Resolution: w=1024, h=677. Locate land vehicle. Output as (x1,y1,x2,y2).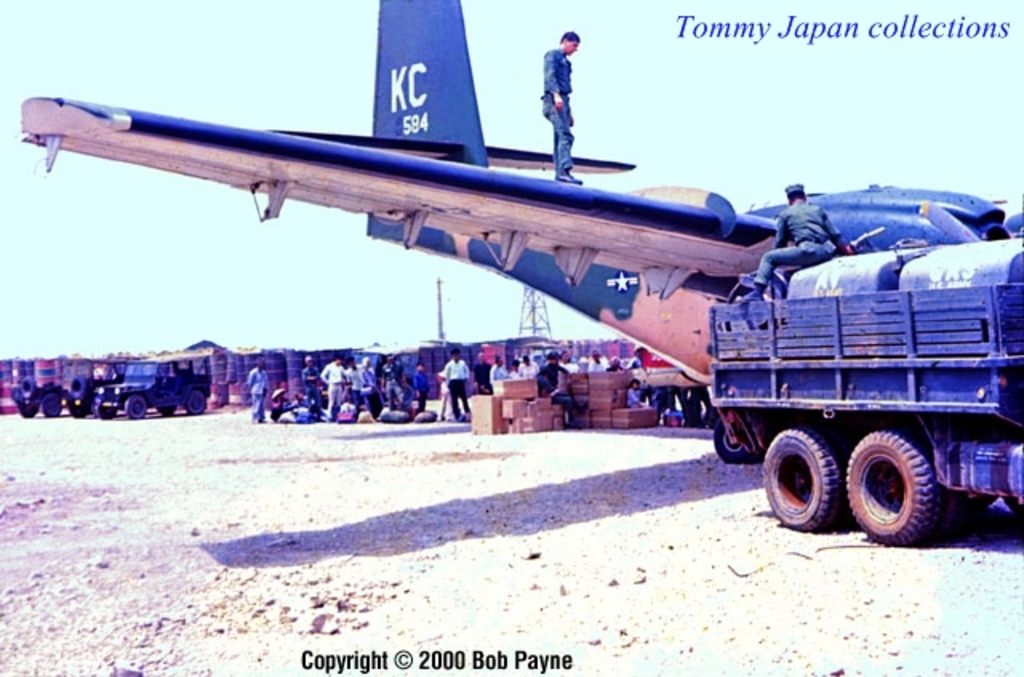
(709,253,1022,541).
